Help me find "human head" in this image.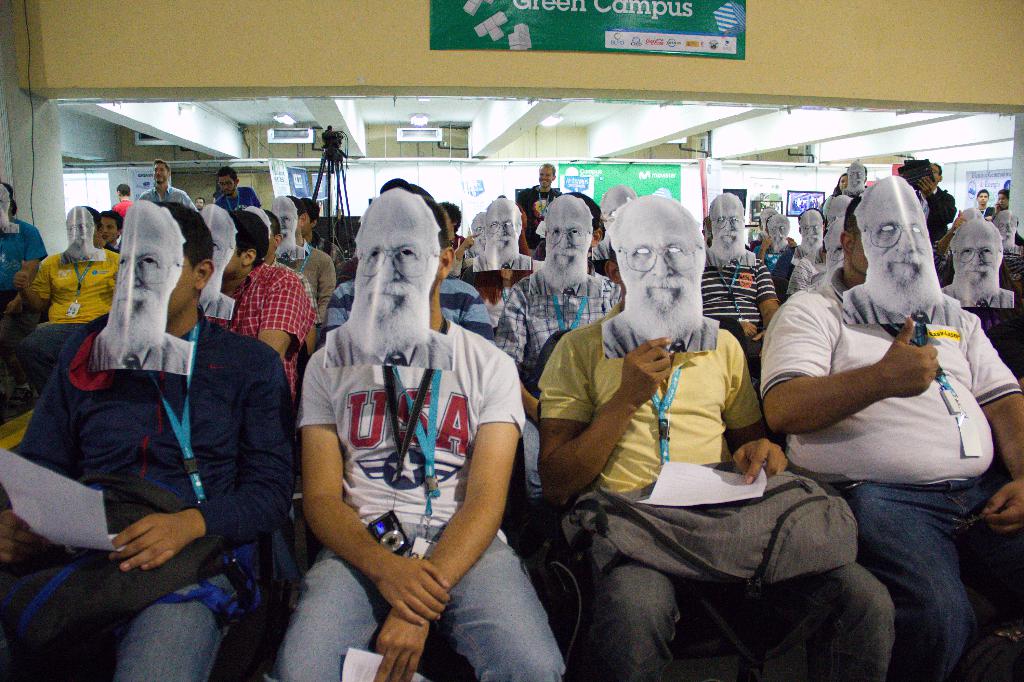
Found it: x1=534 y1=162 x2=556 y2=186.
